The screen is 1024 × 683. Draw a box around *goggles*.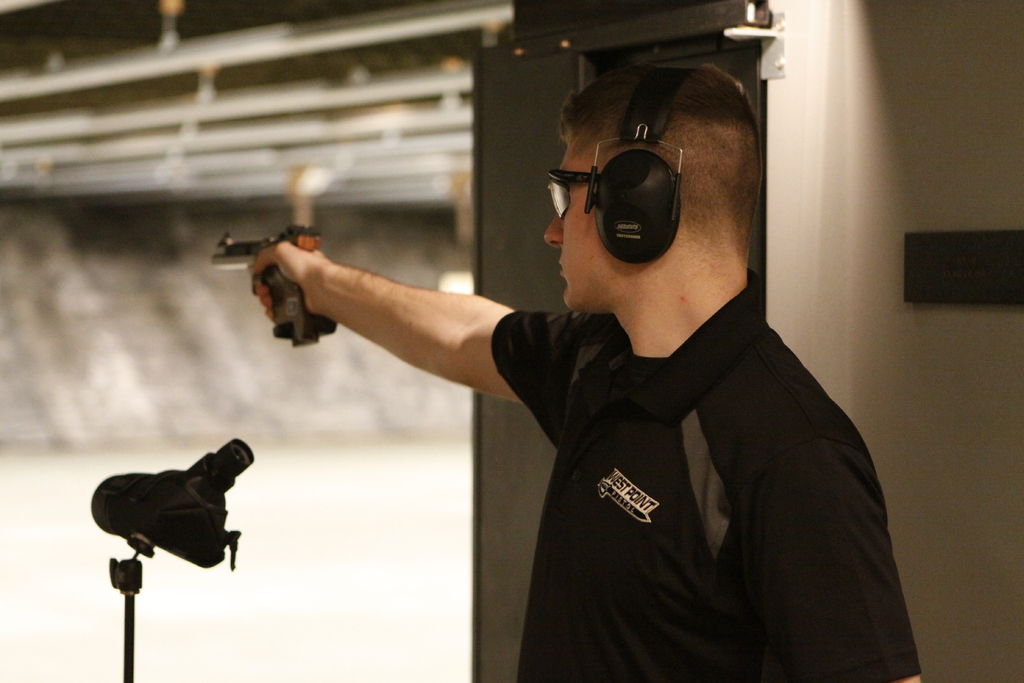
[540,122,739,243].
